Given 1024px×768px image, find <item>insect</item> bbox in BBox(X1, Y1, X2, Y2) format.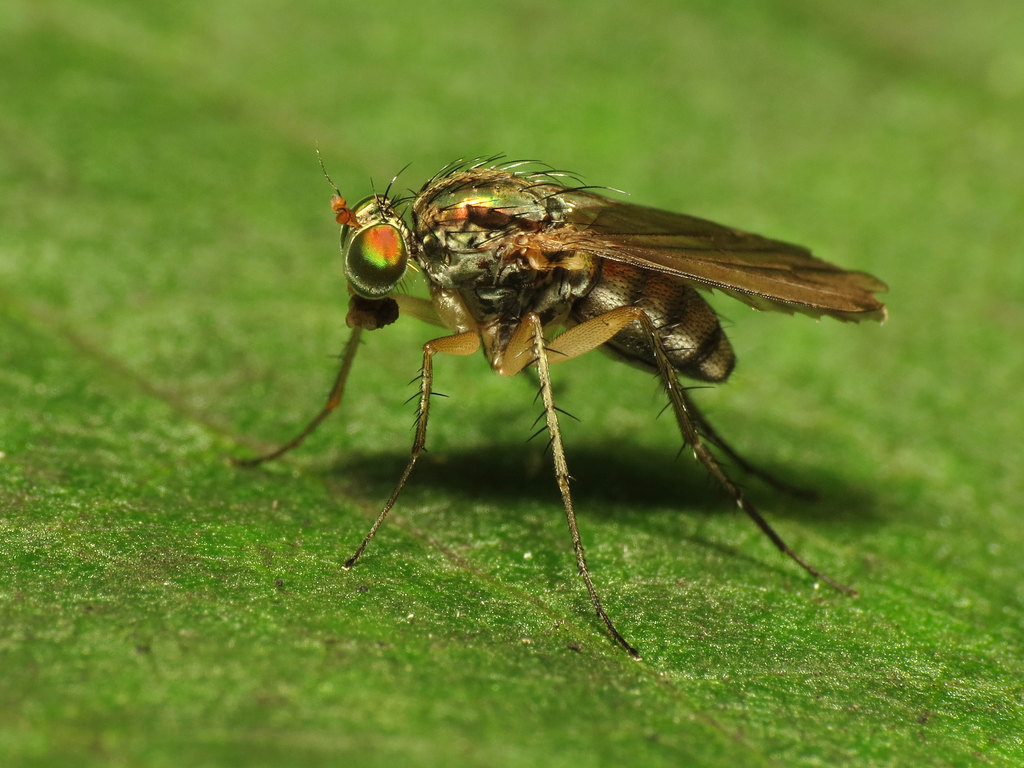
BBox(223, 139, 888, 651).
